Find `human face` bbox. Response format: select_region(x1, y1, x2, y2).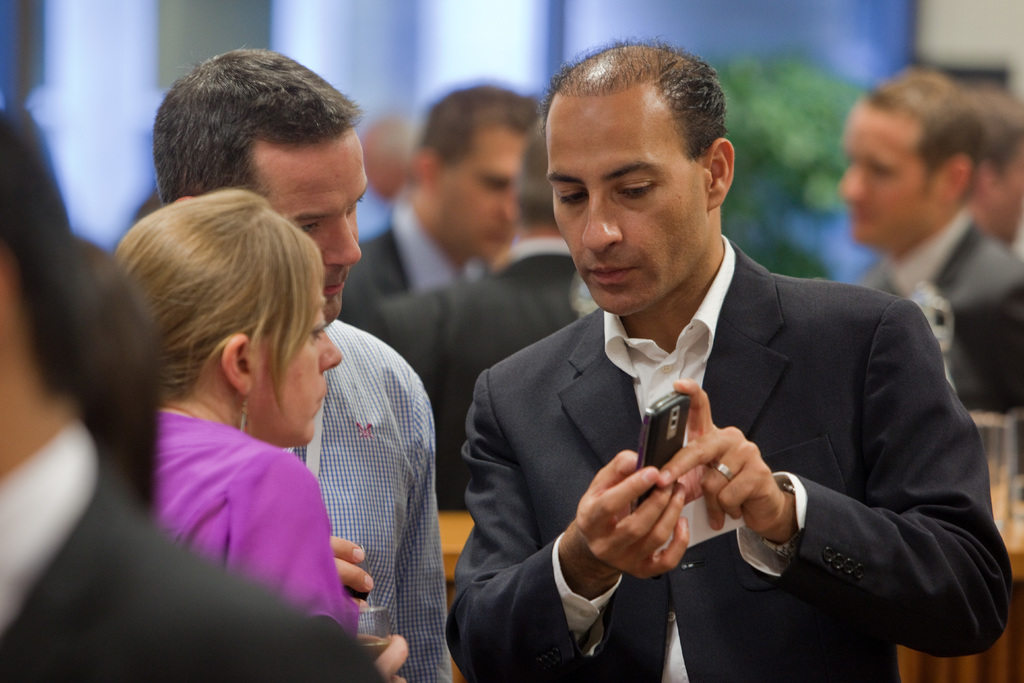
select_region(442, 134, 529, 263).
